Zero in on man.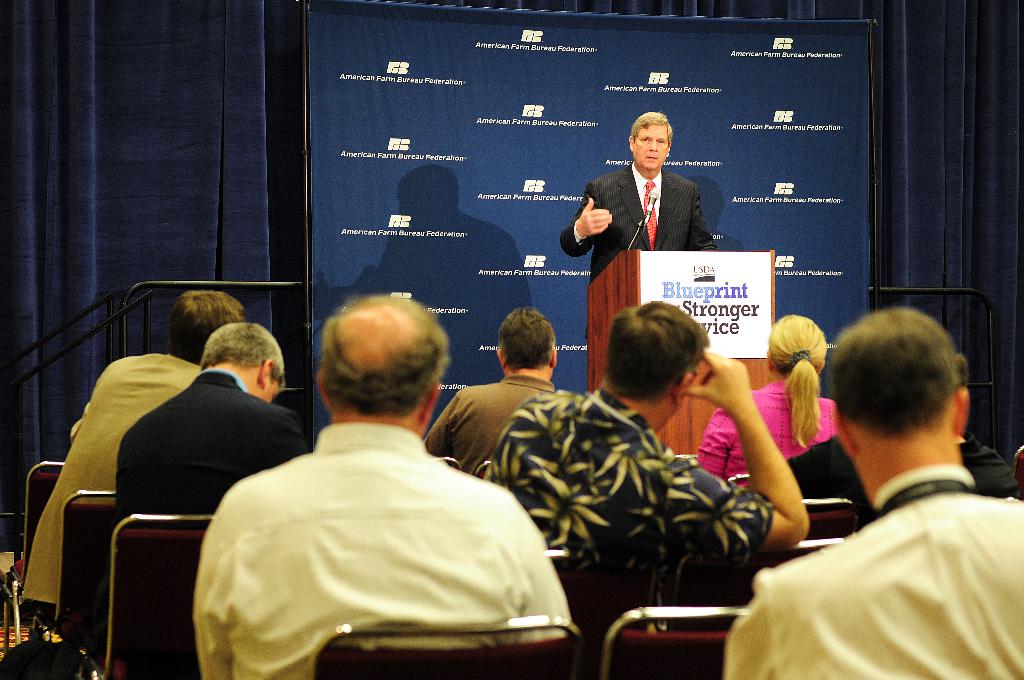
Zeroed in: 483, 301, 817, 605.
